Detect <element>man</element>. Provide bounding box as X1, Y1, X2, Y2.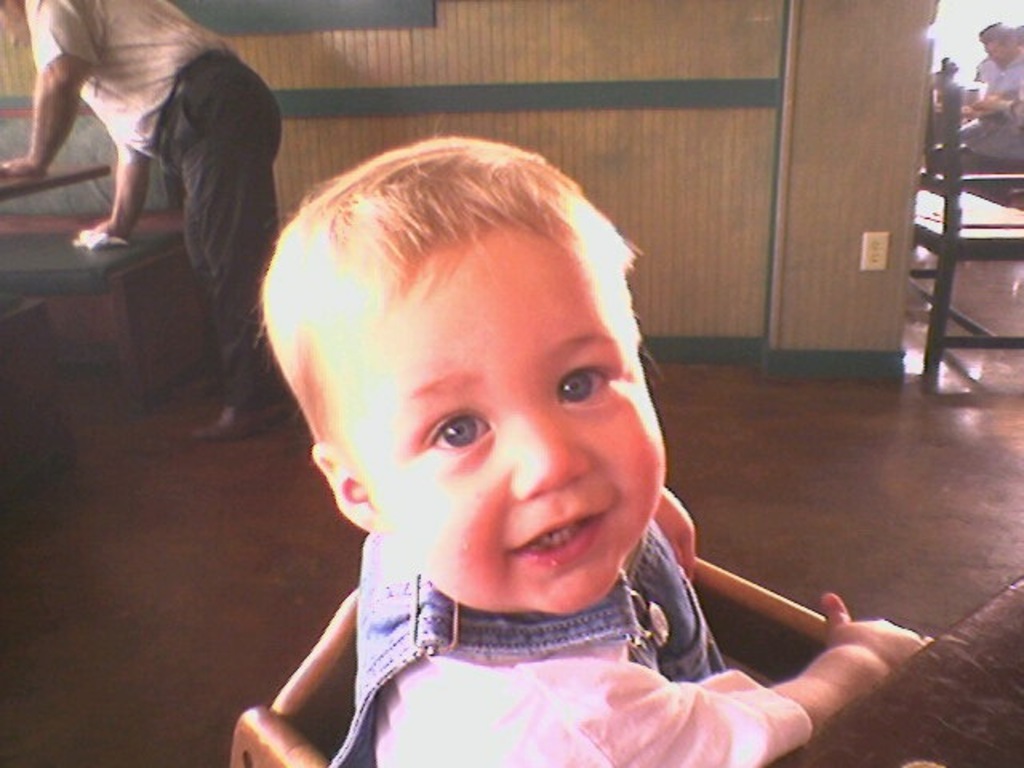
933, 26, 1022, 166.
